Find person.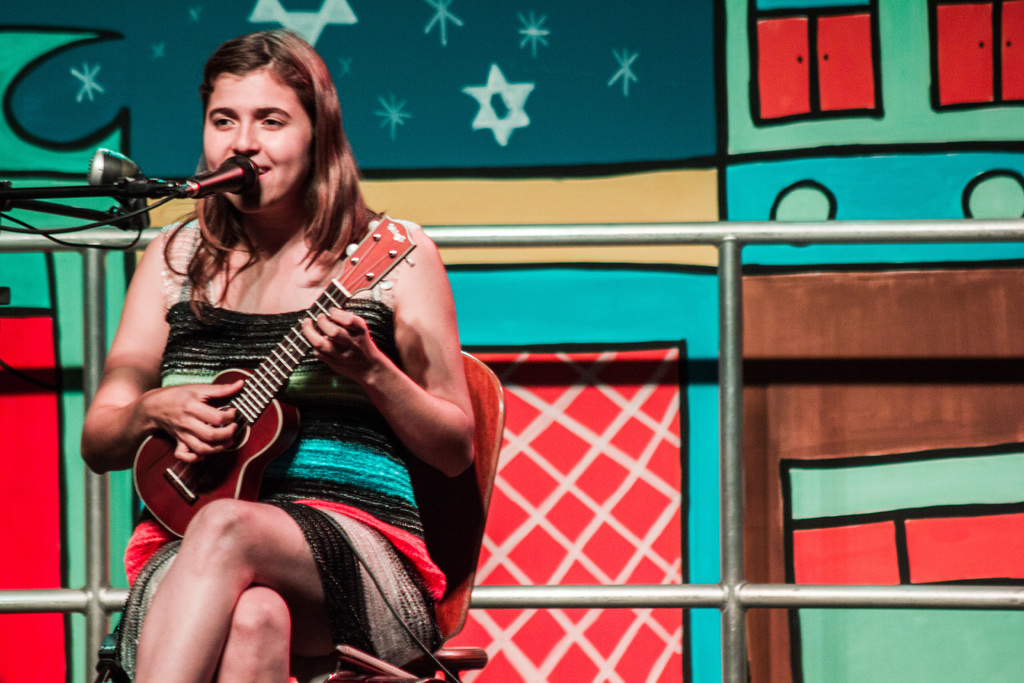
left=81, top=32, right=481, bottom=682.
